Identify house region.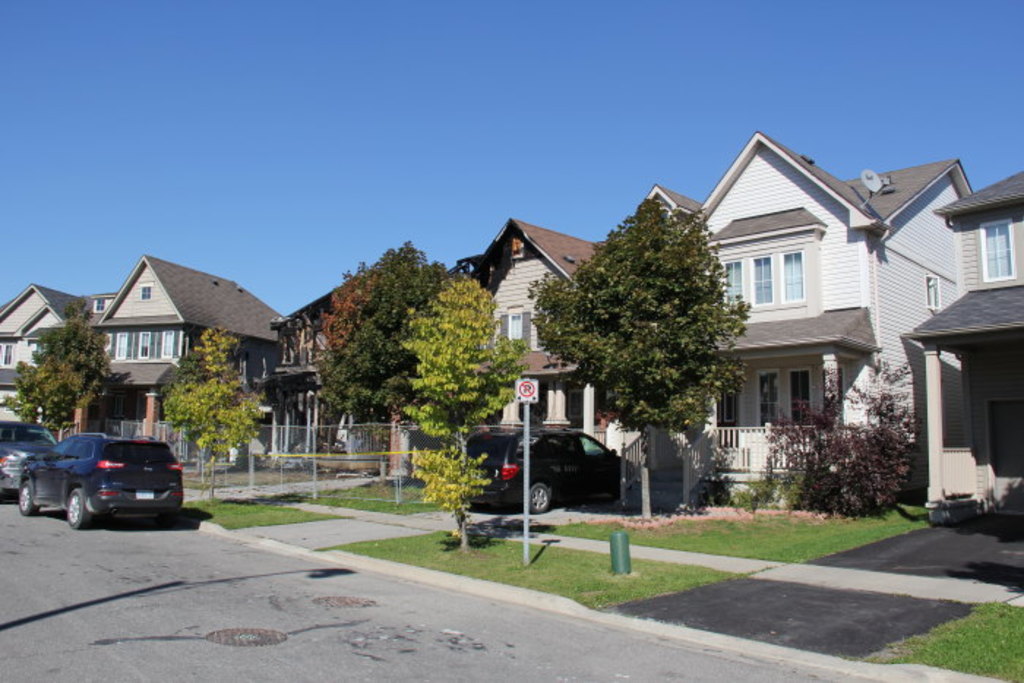
Region: (467, 234, 611, 469).
